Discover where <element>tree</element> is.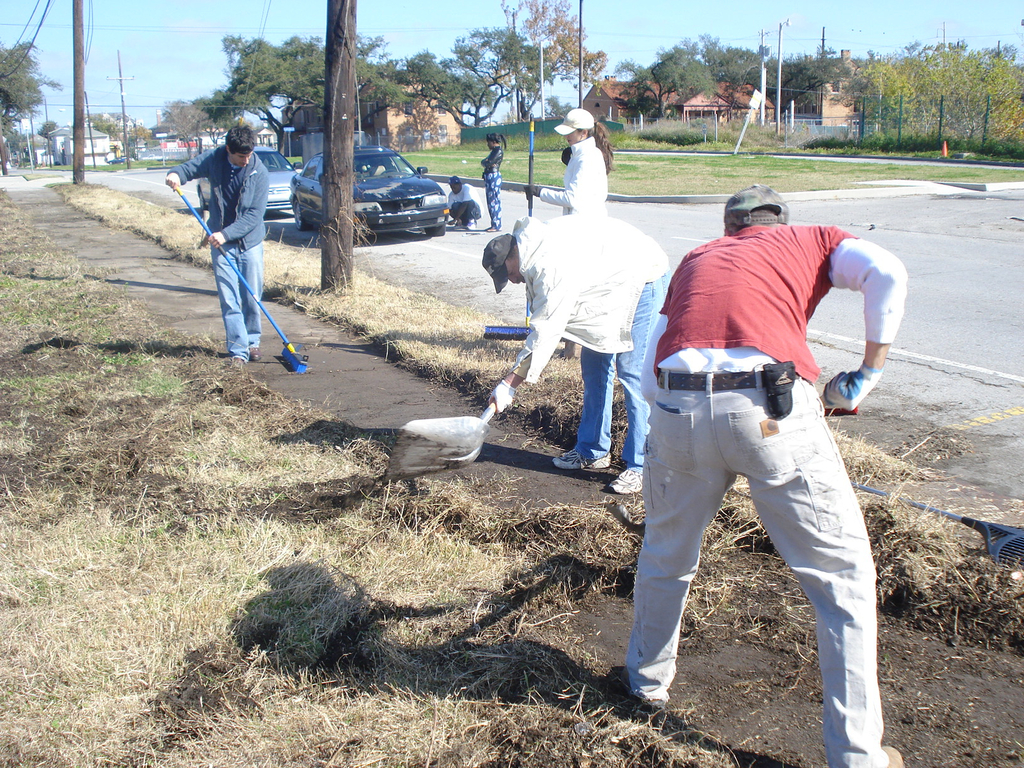
Discovered at (left=485, top=0, right=600, bottom=116).
